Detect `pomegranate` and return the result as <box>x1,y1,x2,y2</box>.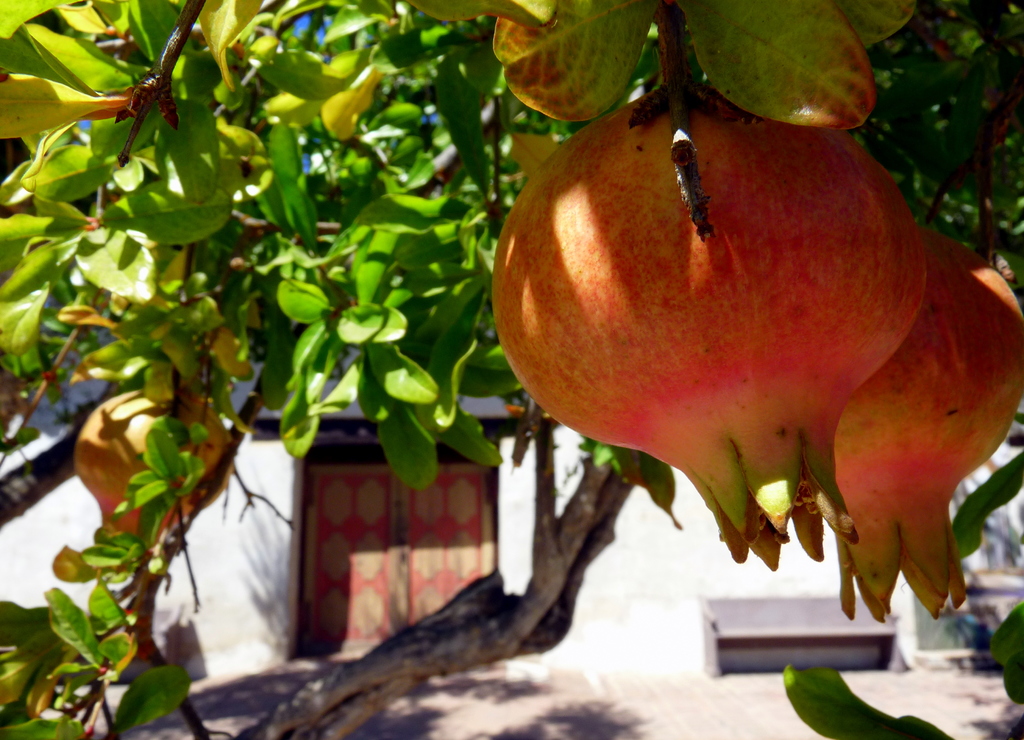
<box>493,99,927,571</box>.
